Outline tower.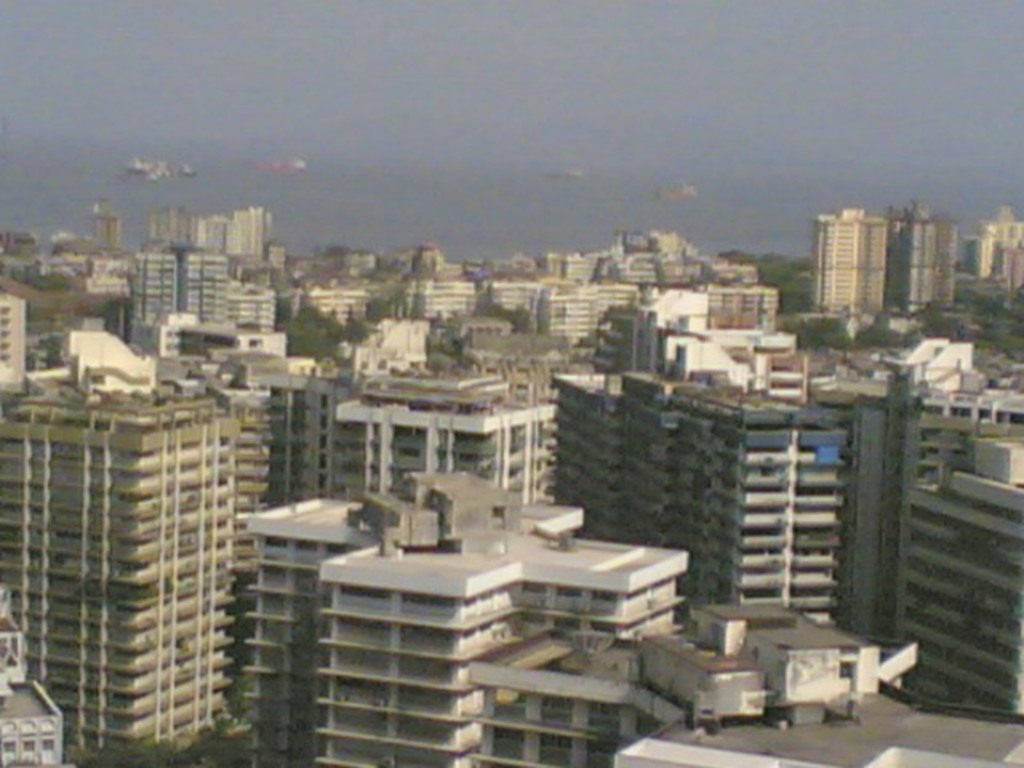
Outline: BBox(898, 195, 958, 323).
